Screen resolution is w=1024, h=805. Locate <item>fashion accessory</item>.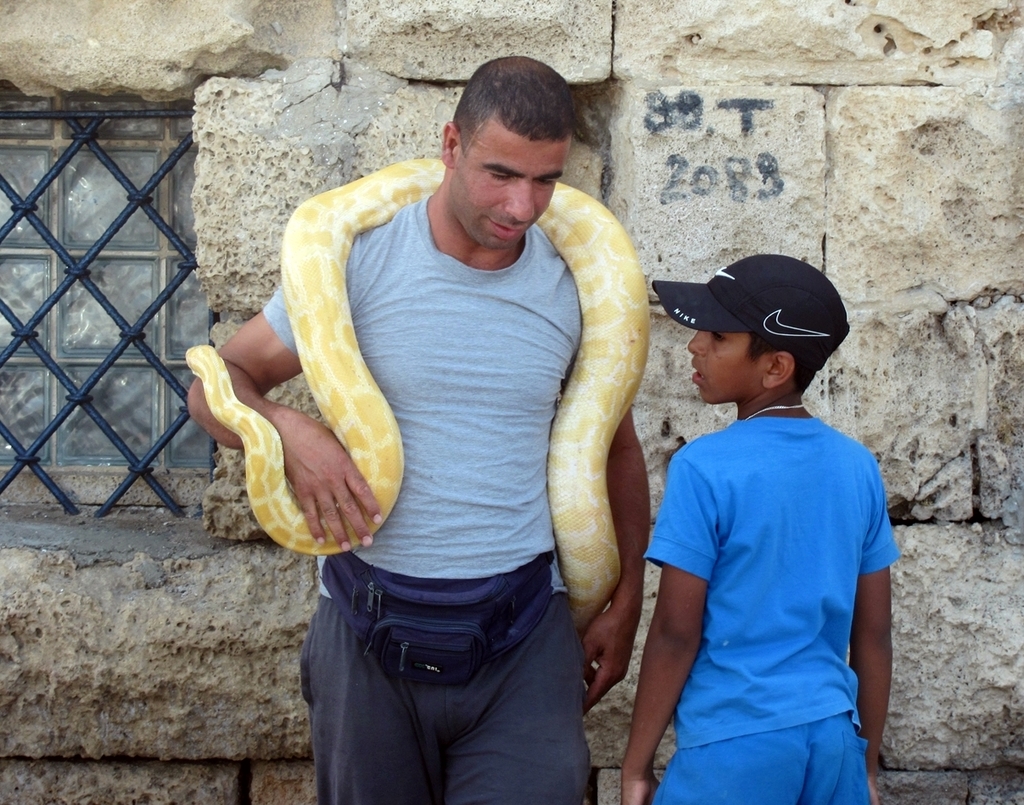
<box>651,253,852,344</box>.
